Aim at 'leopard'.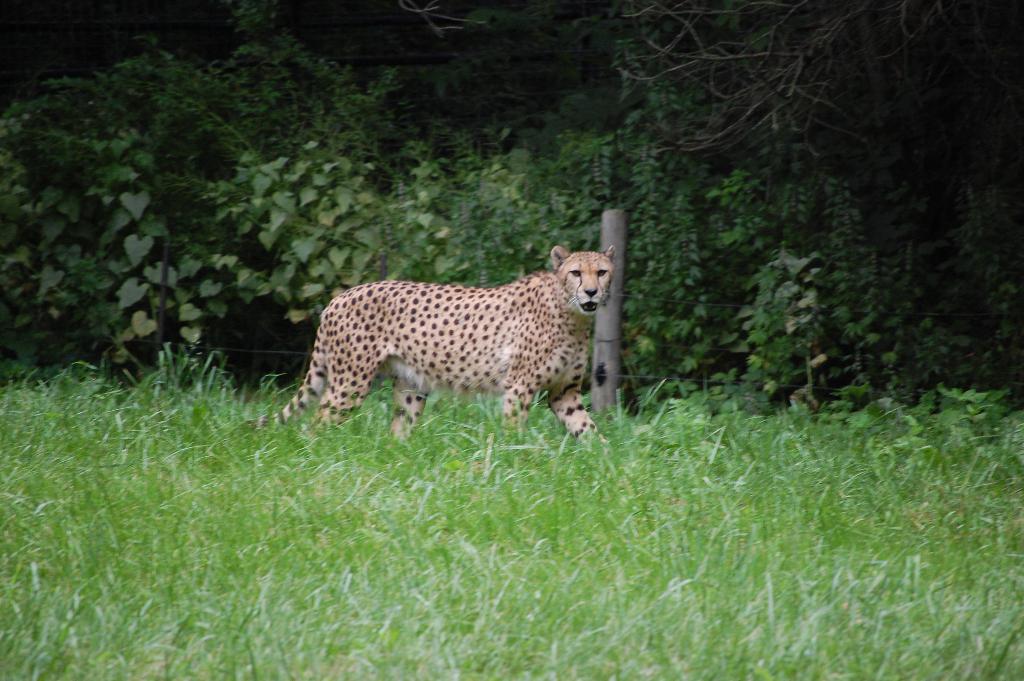
Aimed at detection(239, 249, 620, 455).
